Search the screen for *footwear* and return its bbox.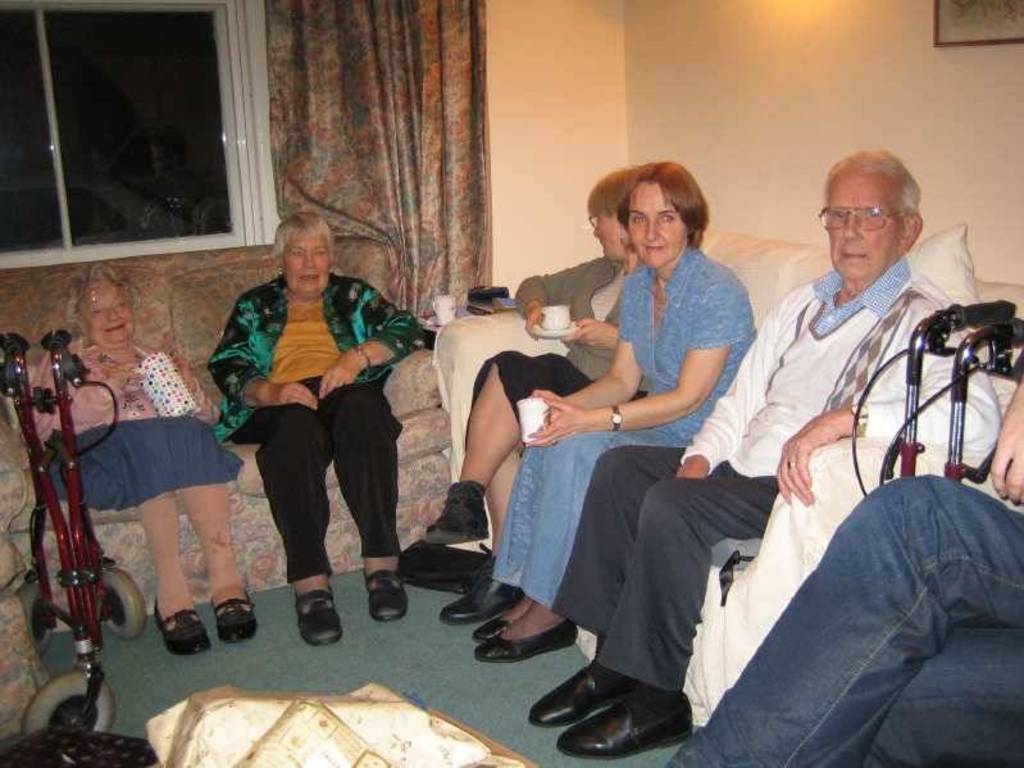
Found: (557,694,692,765).
